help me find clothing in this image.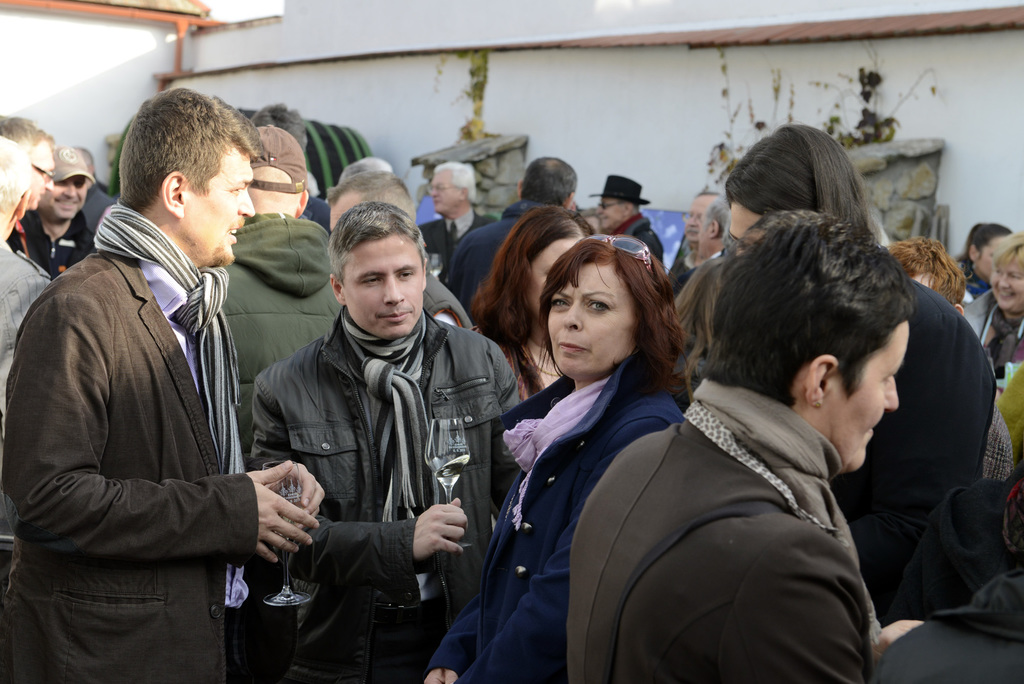
Found it: {"left": 249, "top": 308, "right": 518, "bottom": 683}.
